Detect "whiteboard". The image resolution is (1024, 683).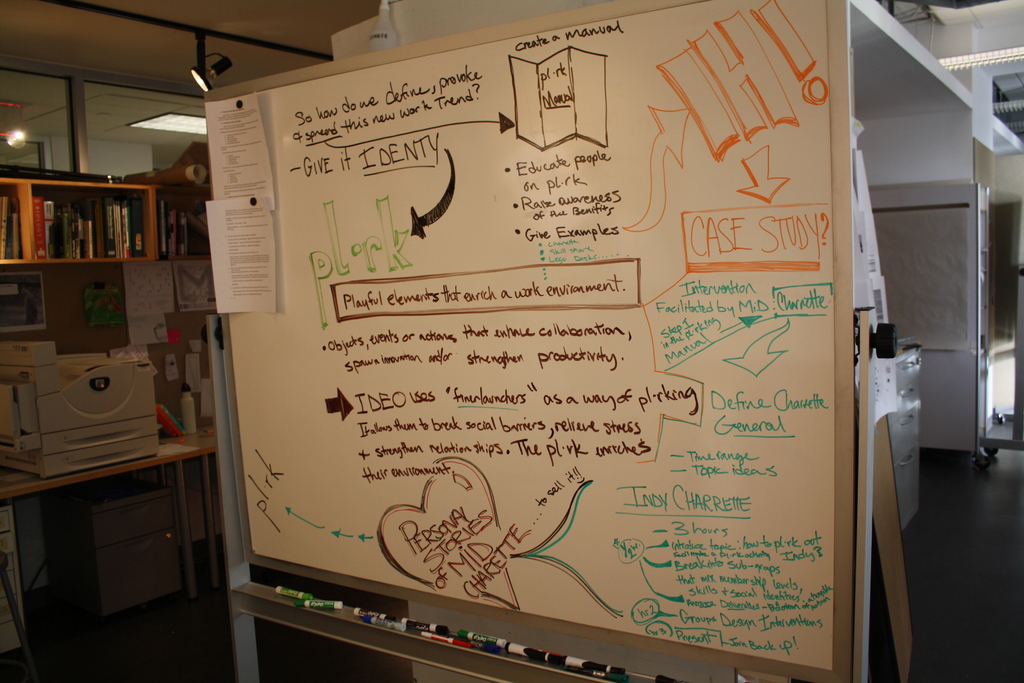
[203, 0, 849, 682].
